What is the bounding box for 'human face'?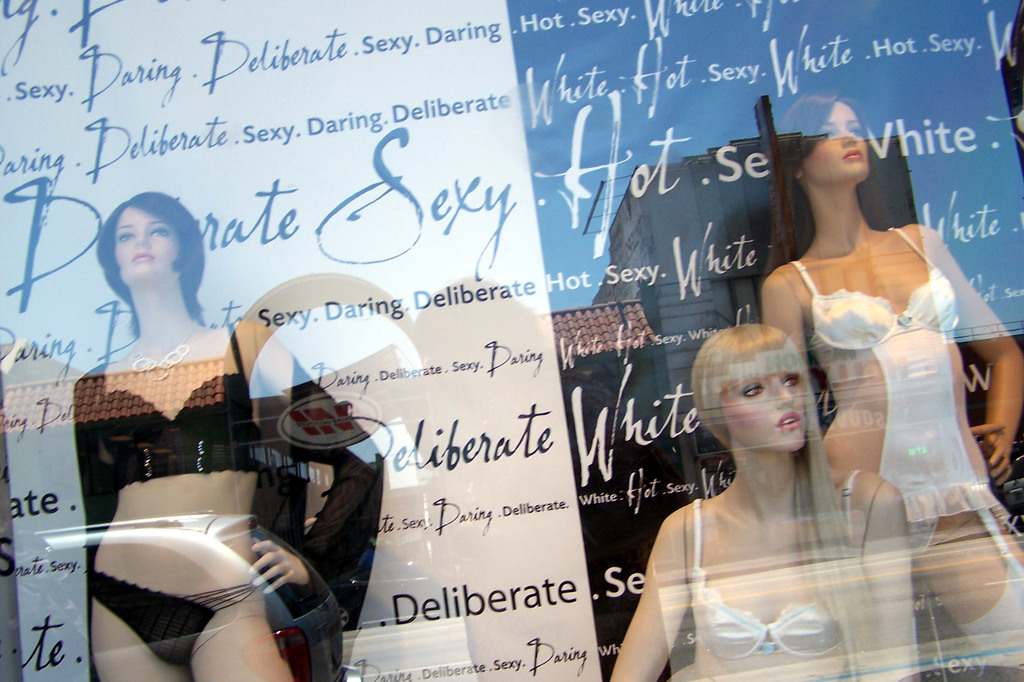
[722, 377, 810, 455].
